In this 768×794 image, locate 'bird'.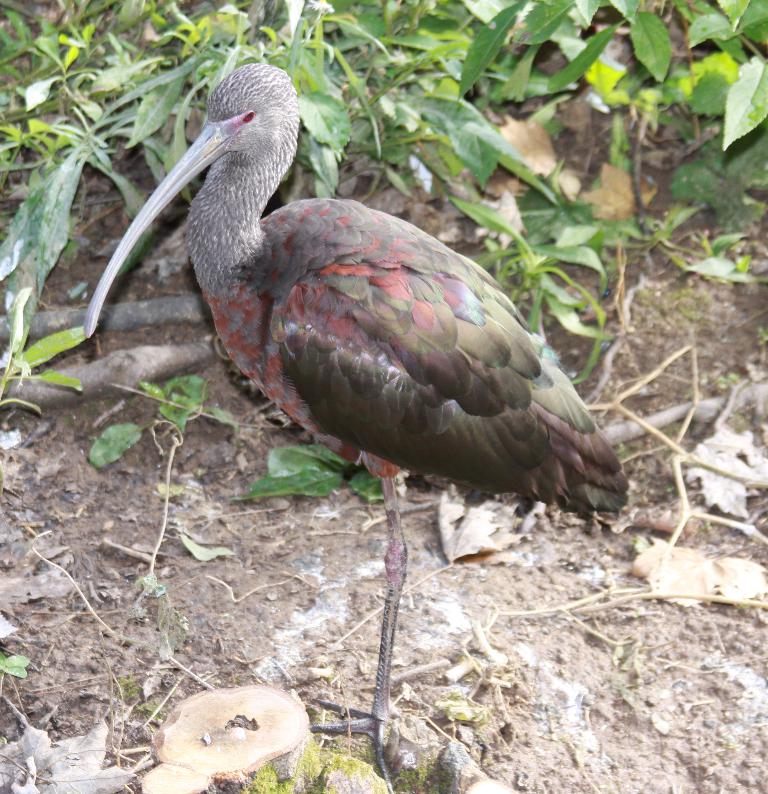
Bounding box: (81,57,633,793).
